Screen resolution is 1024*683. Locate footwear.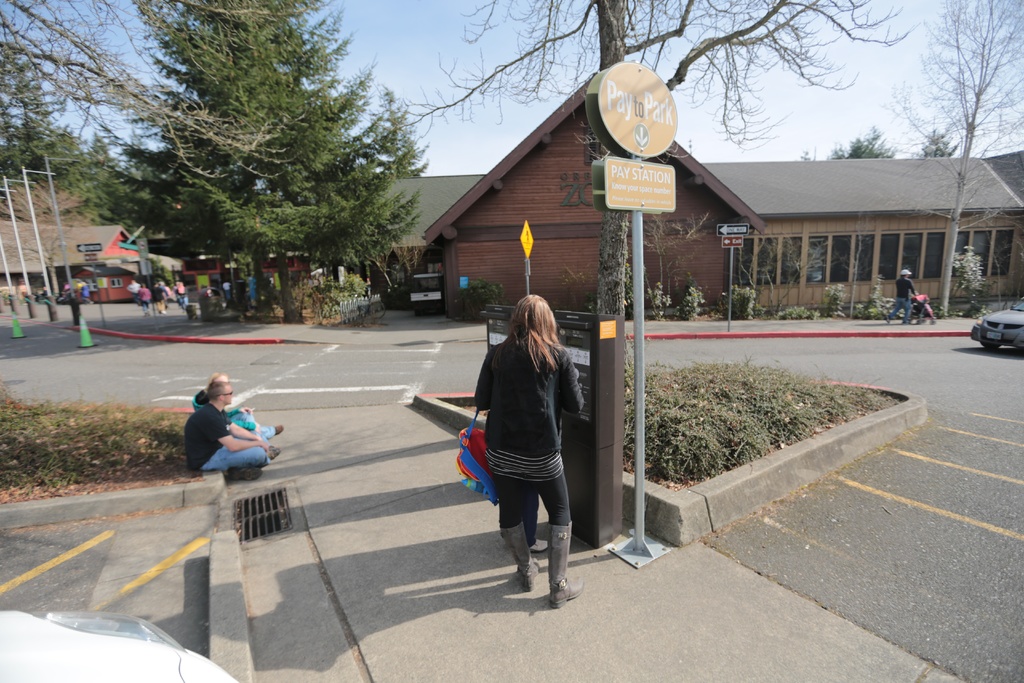
[269, 444, 272, 450].
